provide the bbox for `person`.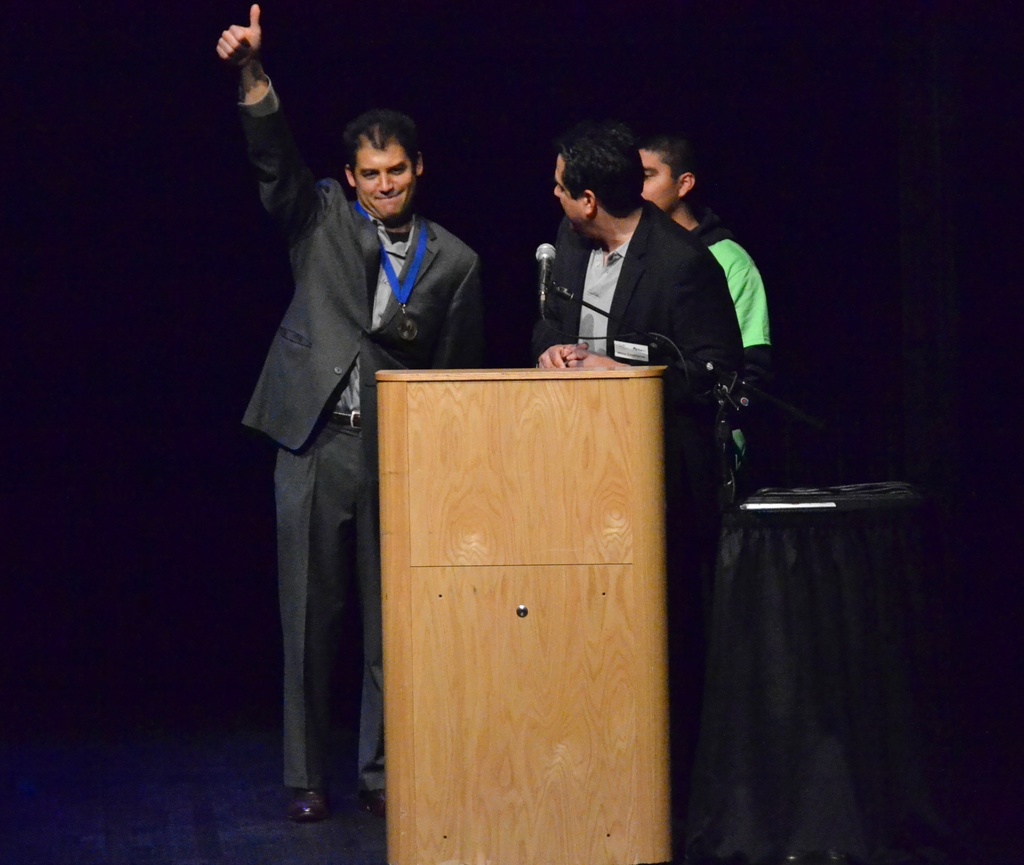
215 2 492 820.
